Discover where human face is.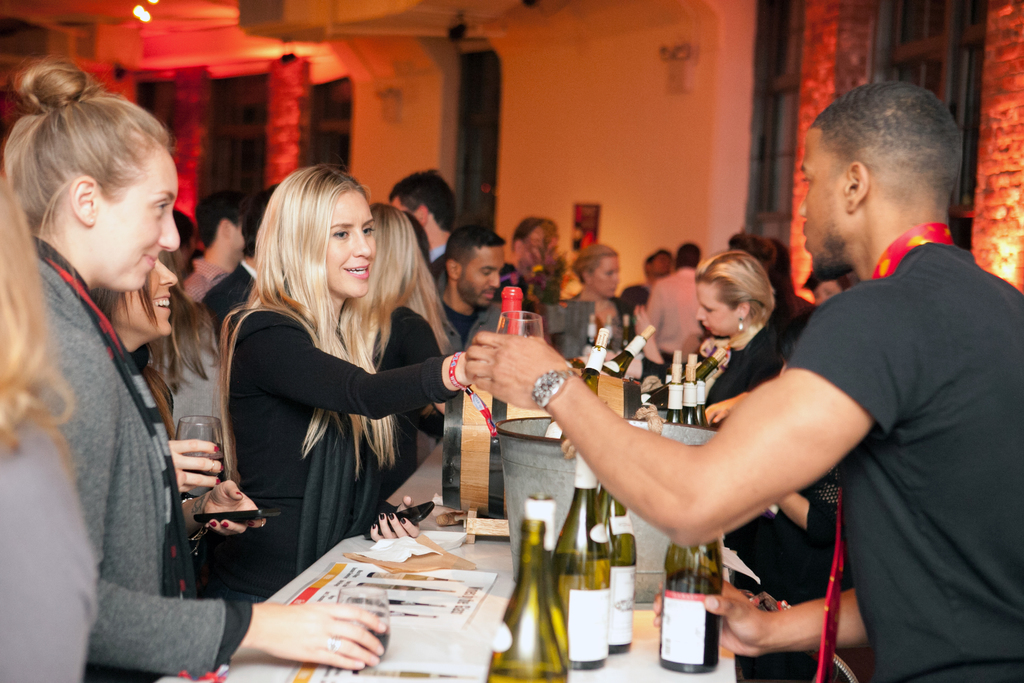
Discovered at detection(803, 128, 856, 279).
